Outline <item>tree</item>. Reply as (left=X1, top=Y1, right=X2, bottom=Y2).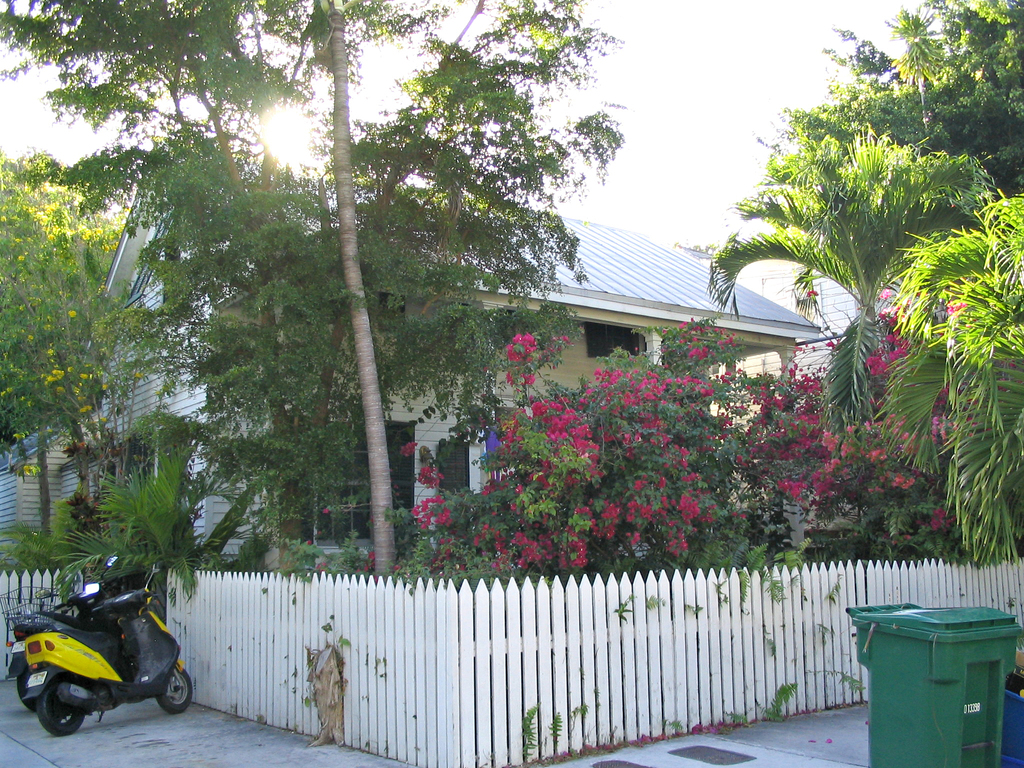
(left=727, top=29, right=998, bottom=559).
